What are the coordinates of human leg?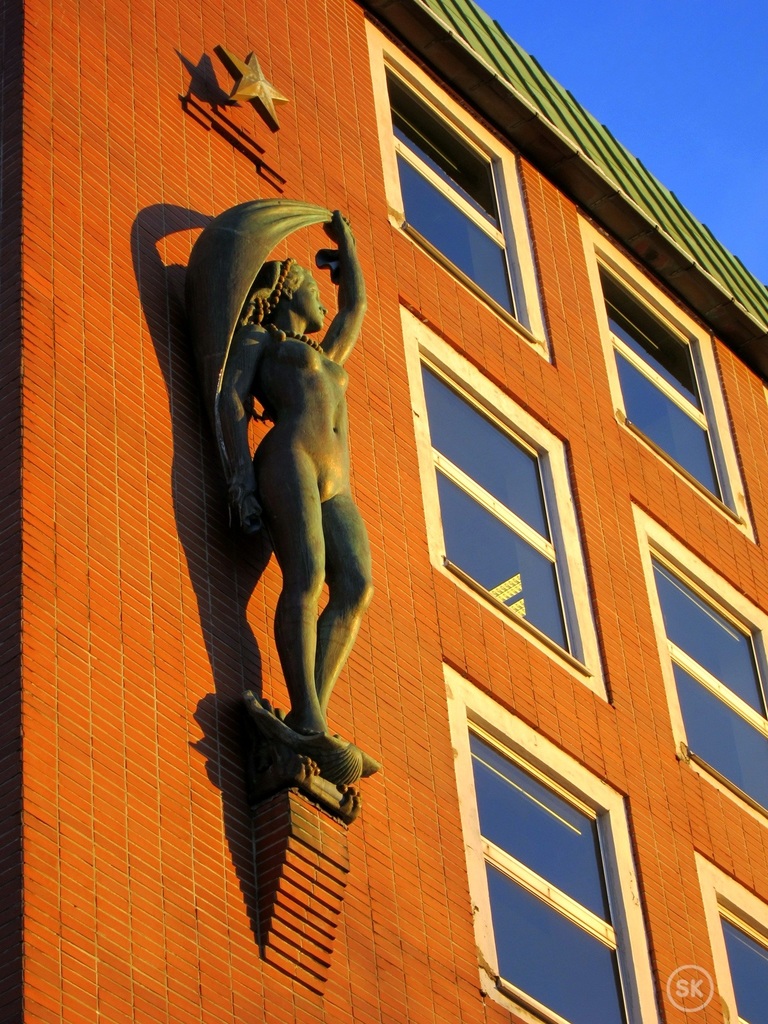
(328, 495, 377, 764).
